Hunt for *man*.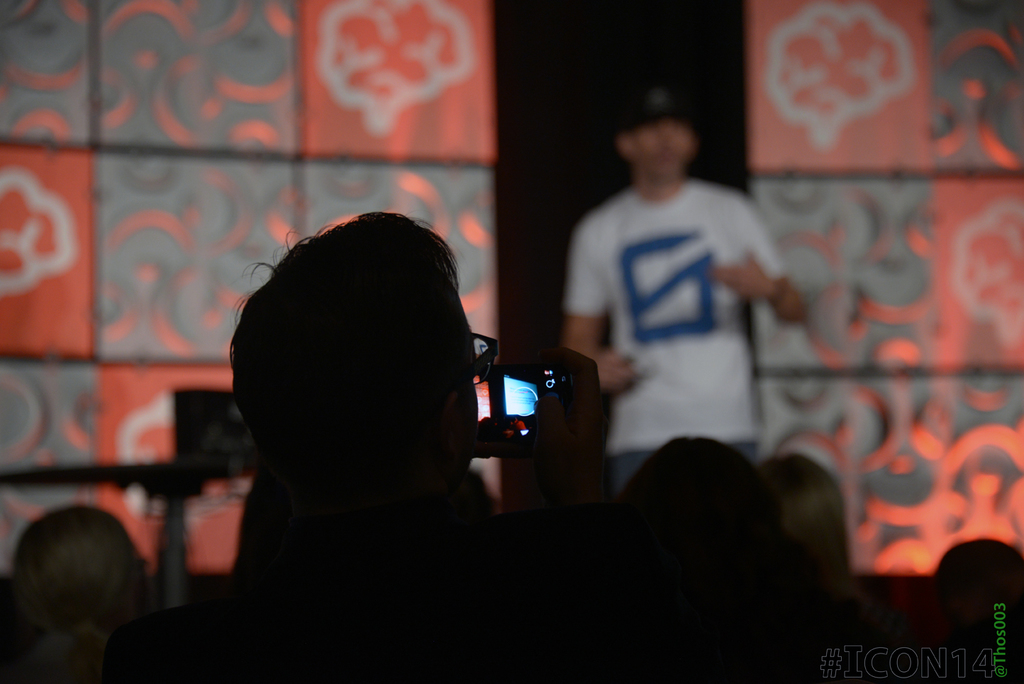
Hunted down at (x1=116, y1=201, x2=706, y2=668).
